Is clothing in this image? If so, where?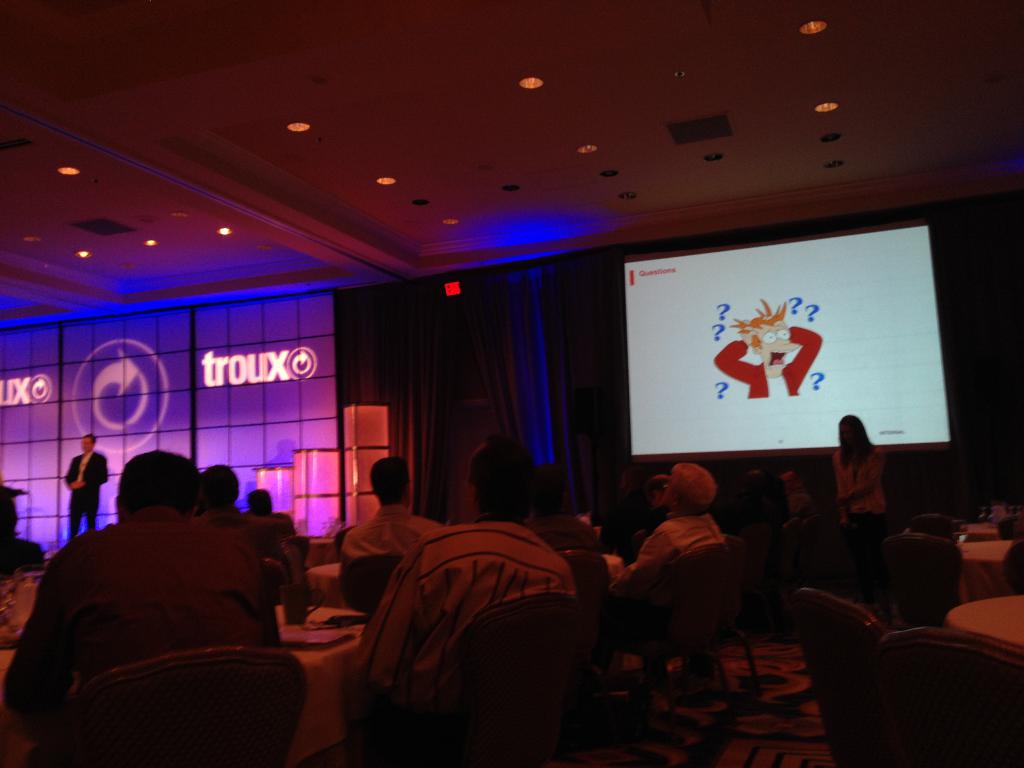
Yes, at locate(29, 477, 318, 756).
